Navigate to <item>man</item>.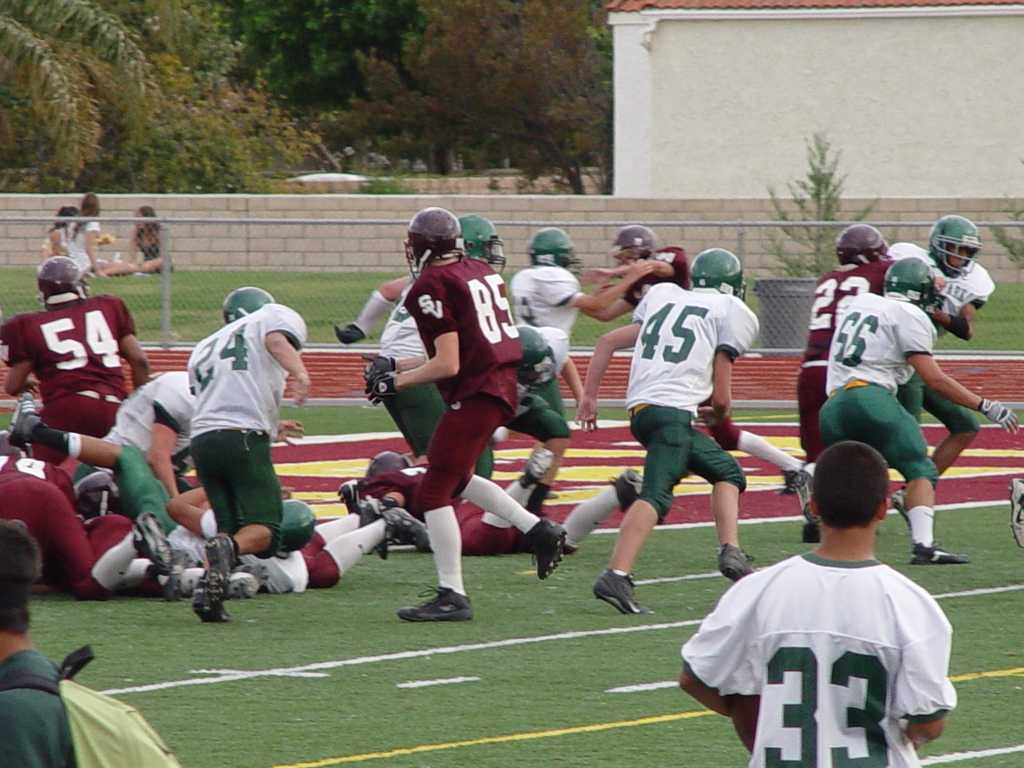
Navigation target: bbox=[883, 212, 980, 531].
